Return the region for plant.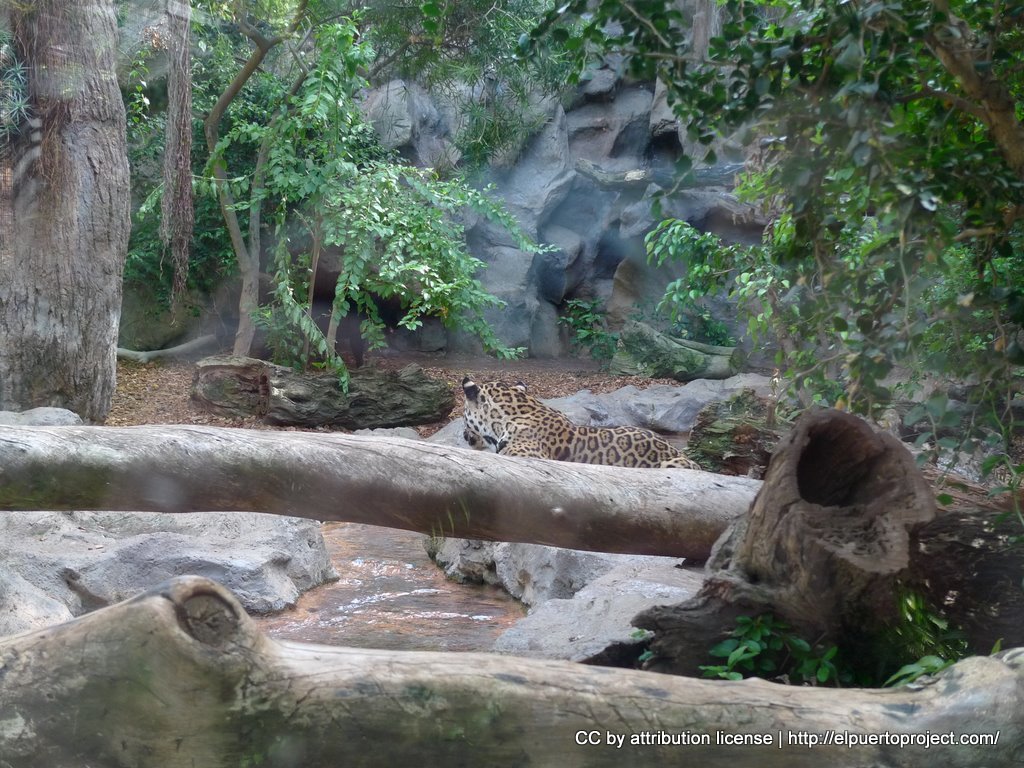
BBox(0, 25, 41, 148).
